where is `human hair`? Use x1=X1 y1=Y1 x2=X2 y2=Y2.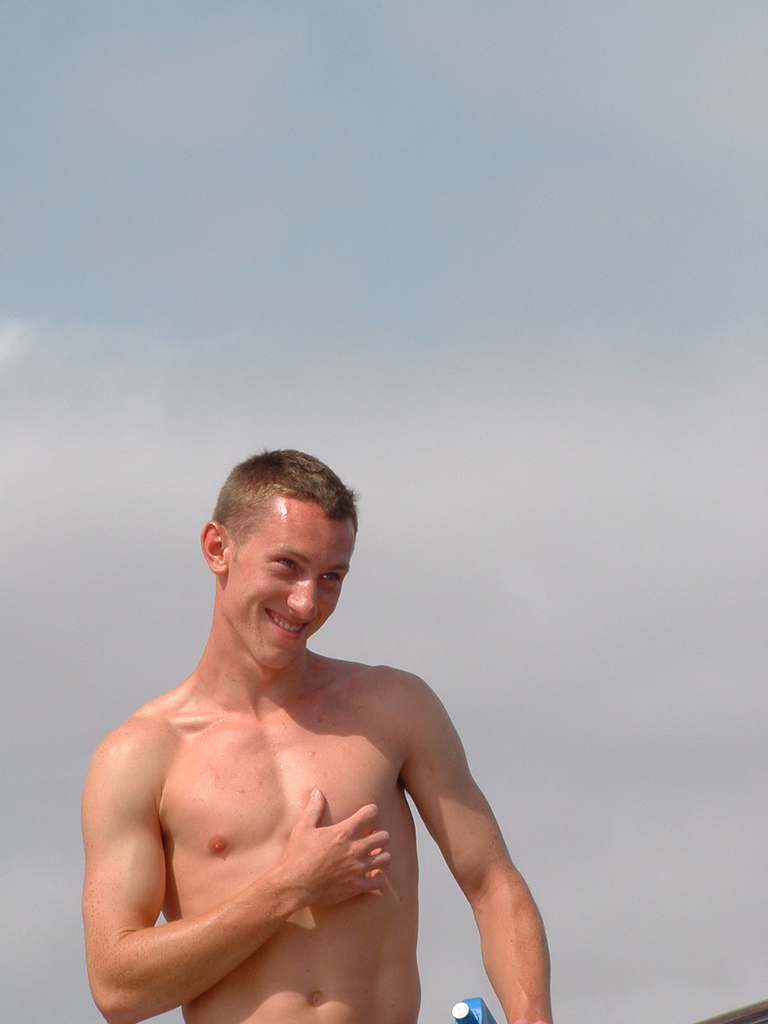
x1=215 y1=463 x2=348 y2=556.
